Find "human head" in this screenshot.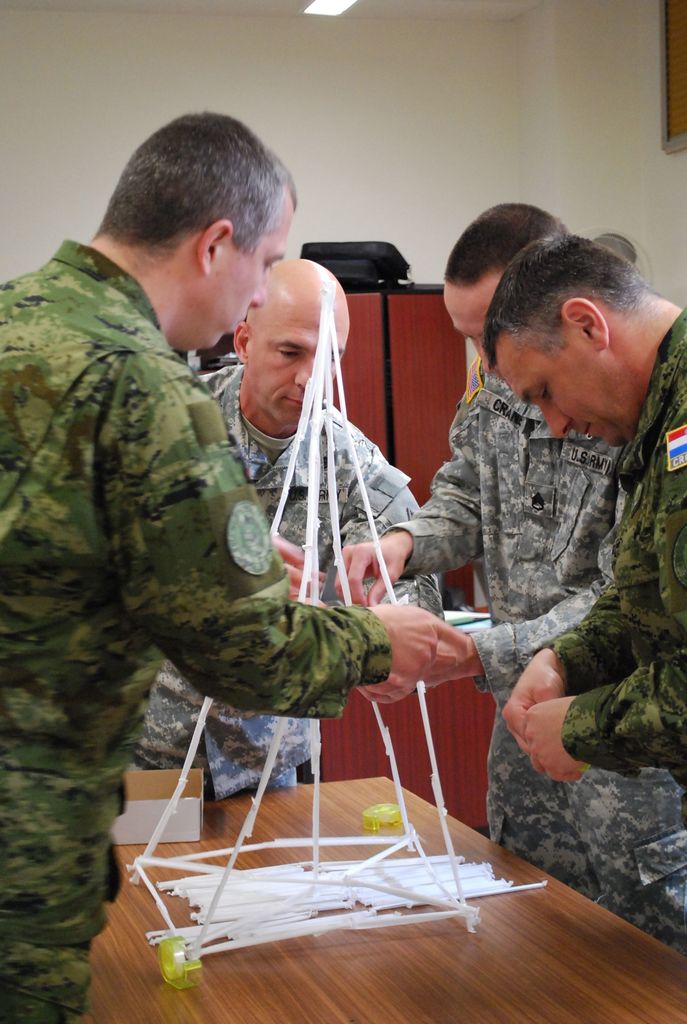
The bounding box for "human head" is (480,237,686,444).
